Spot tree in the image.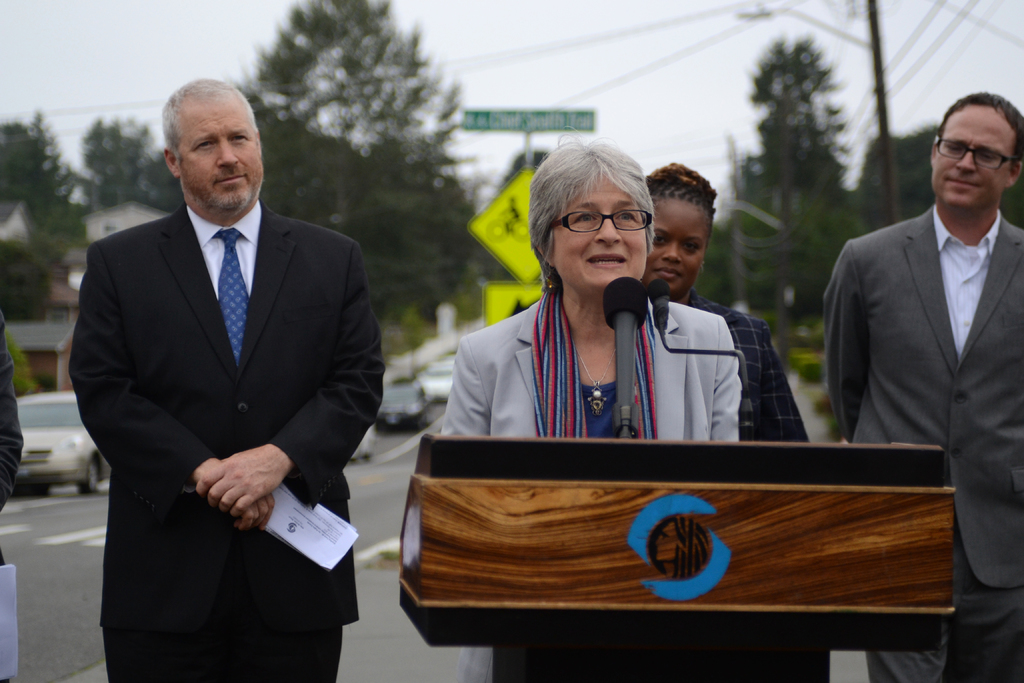
tree found at BBox(0, 322, 36, 407).
